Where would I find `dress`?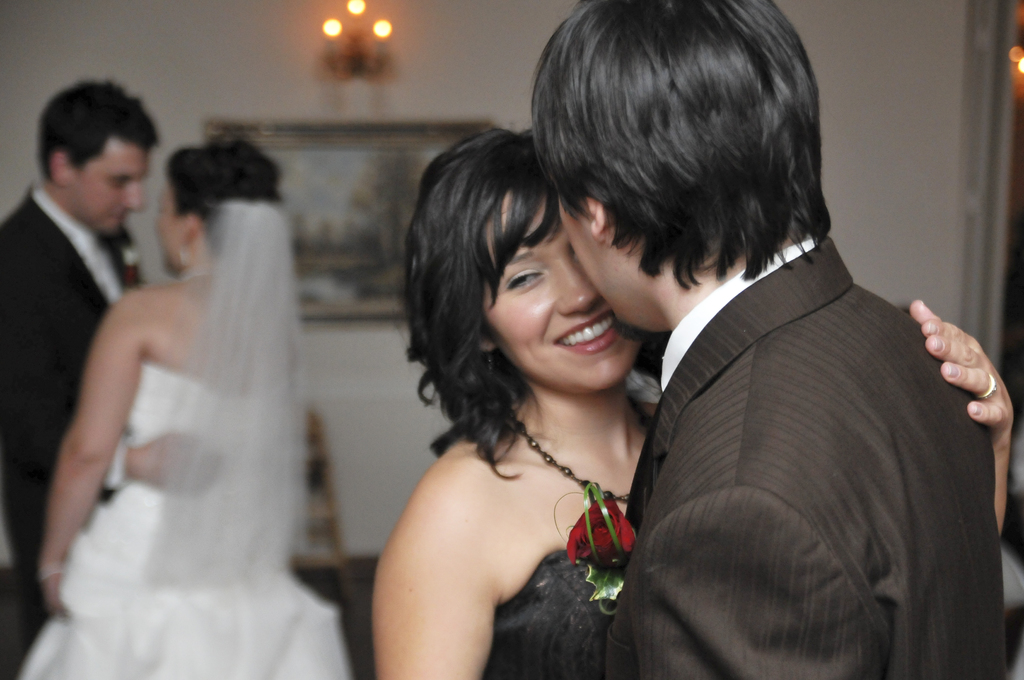
At pyautogui.locateOnScreen(479, 551, 640, 679).
